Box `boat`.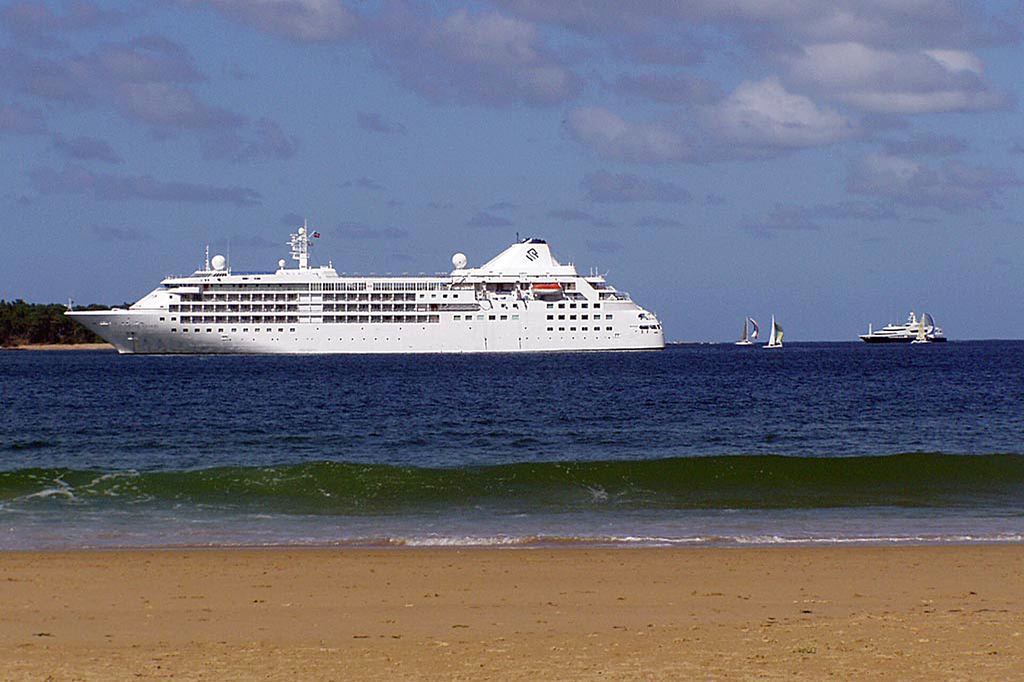
BBox(862, 311, 947, 341).
